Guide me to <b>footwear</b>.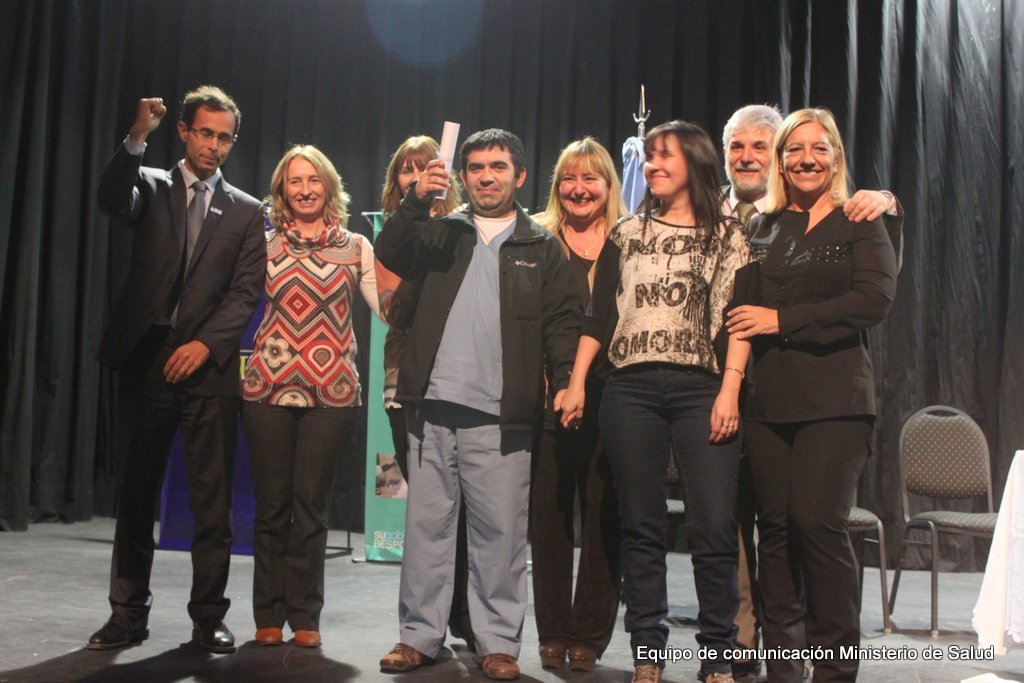
Guidance: 253, 626, 285, 645.
